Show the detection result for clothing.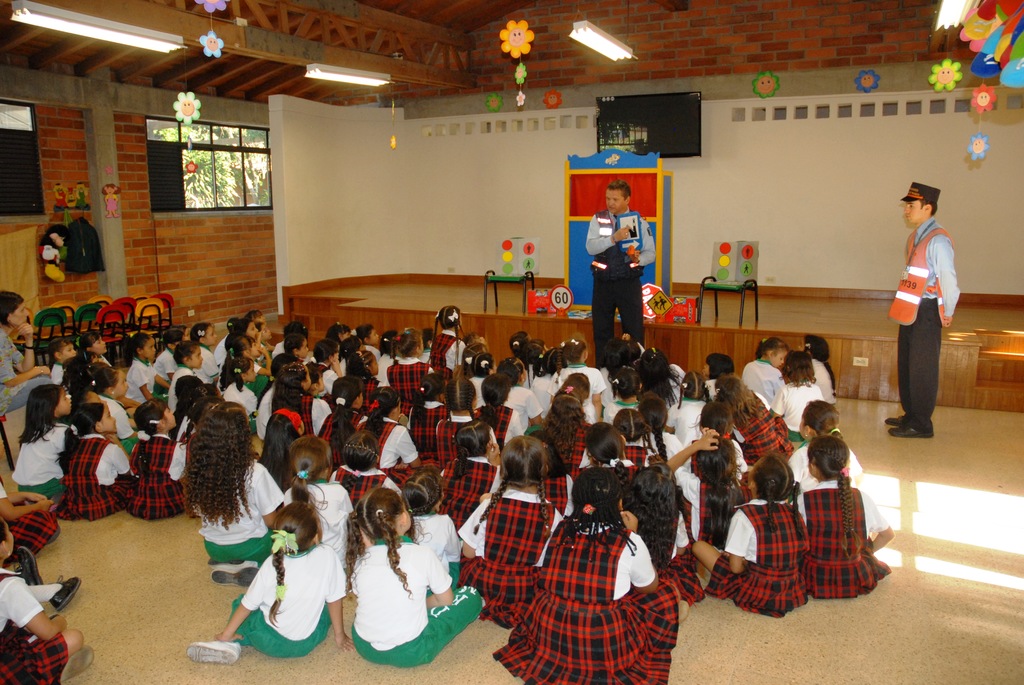
[left=412, top=508, right=462, bottom=584].
